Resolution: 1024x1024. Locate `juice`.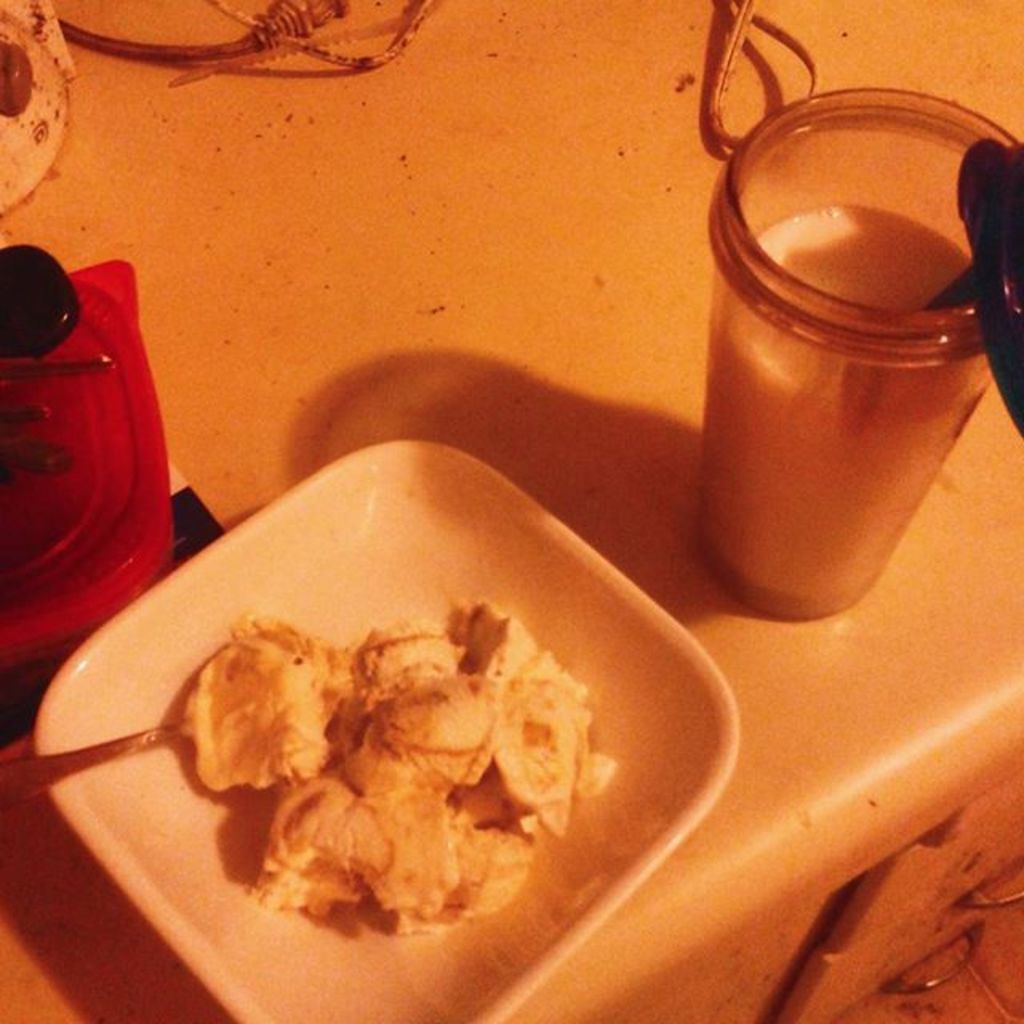
x1=690 y1=115 x2=1000 y2=522.
